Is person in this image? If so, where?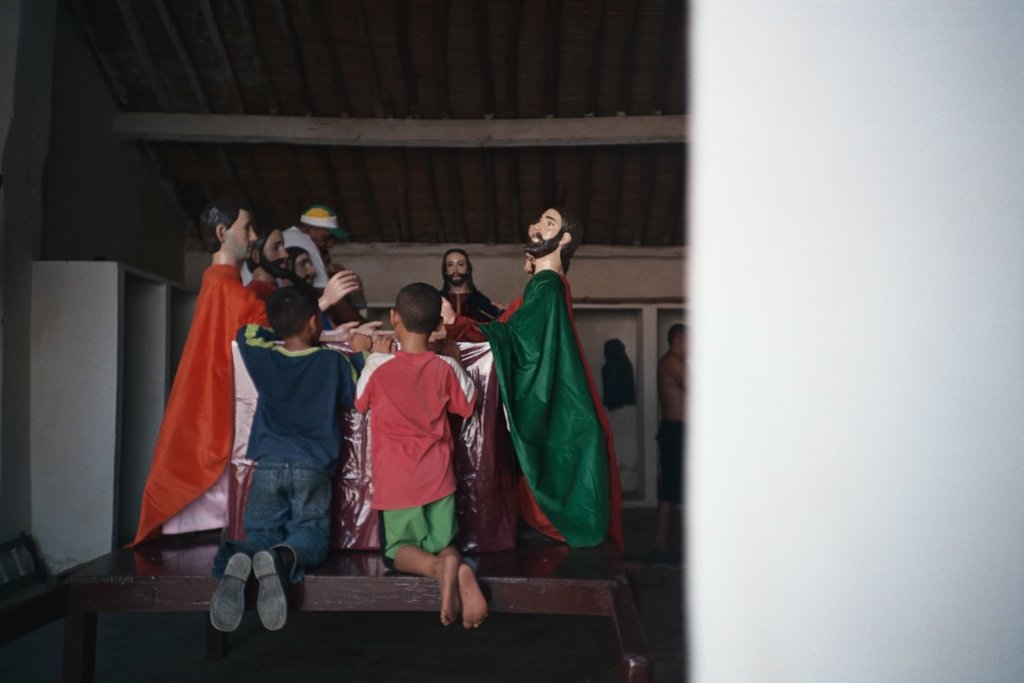
Yes, at 280:204:355:323.
